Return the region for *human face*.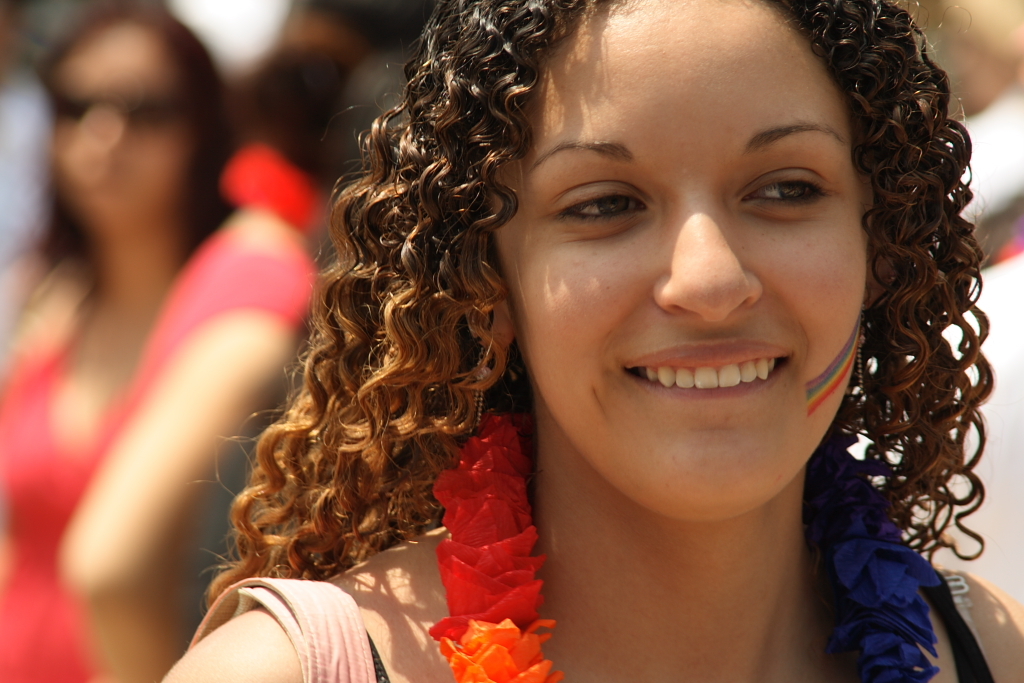
499, 0, 878, 522.
